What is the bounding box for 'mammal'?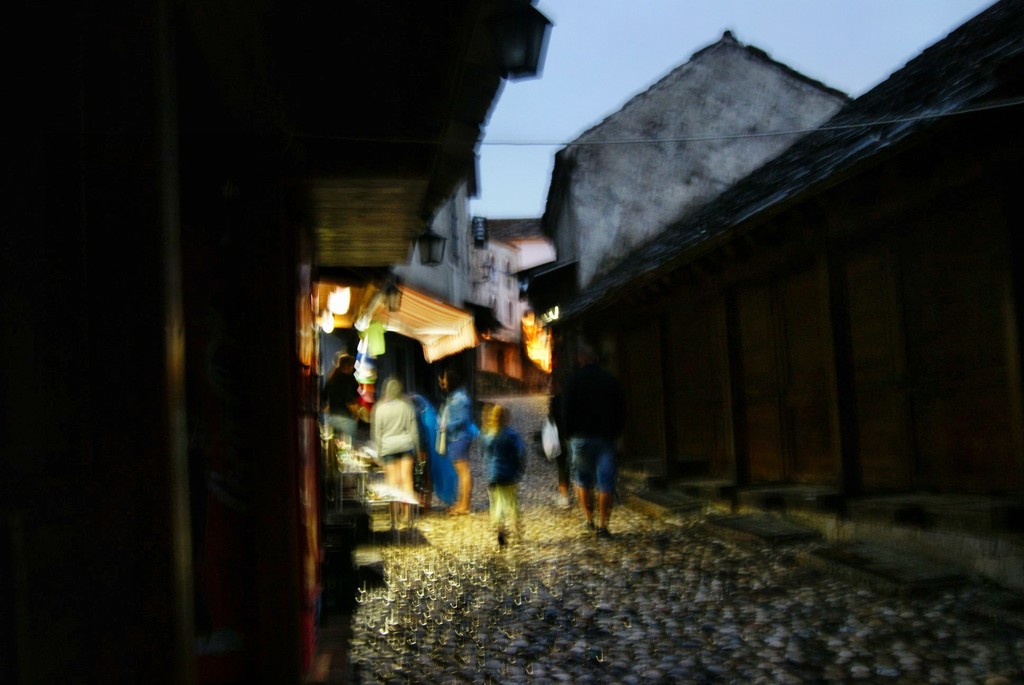
bbox=(326, 351, 358, 421).
